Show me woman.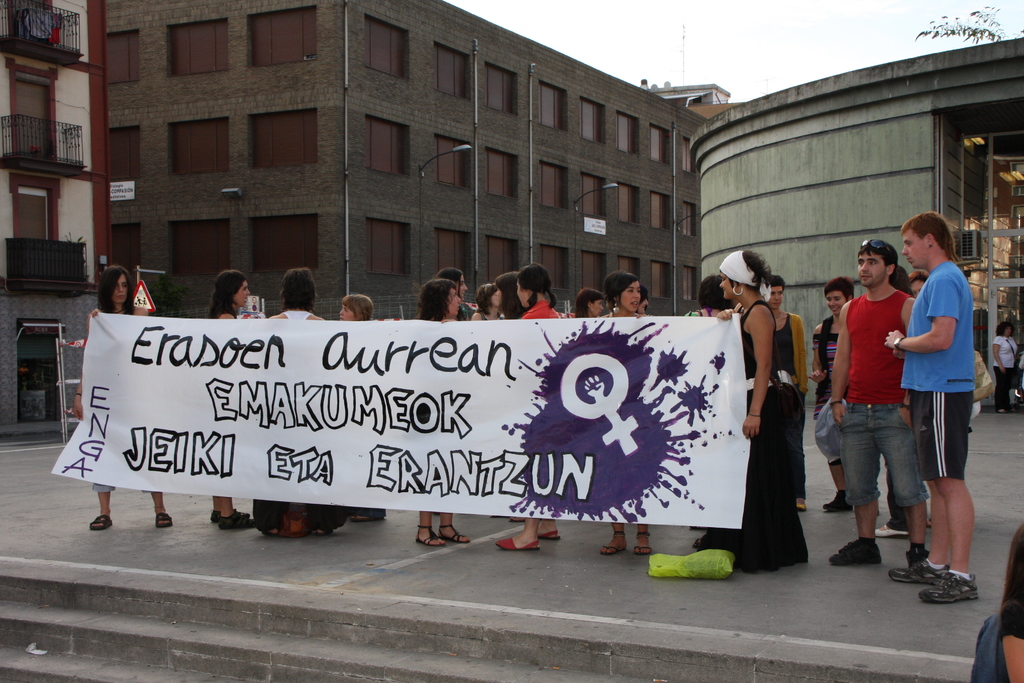
woman is here: x1=684 y1=273 x2=733 y2=320.
